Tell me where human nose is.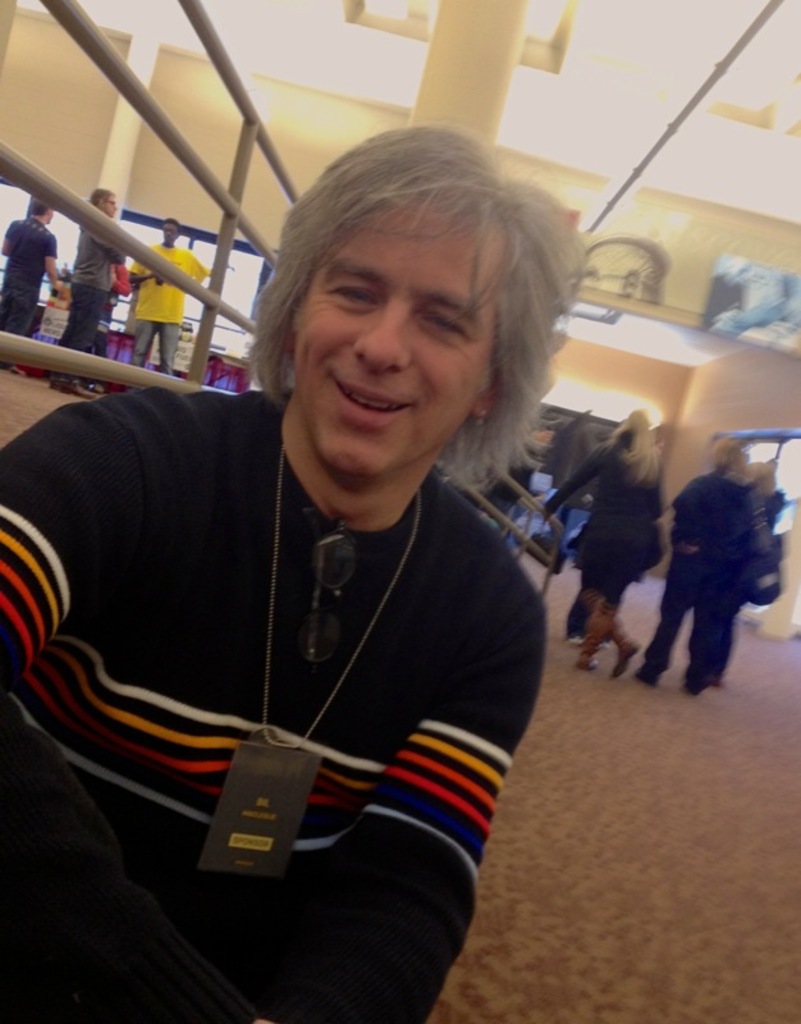
human nose is at <bbox>354, 285, 412, 371</bbox>.
